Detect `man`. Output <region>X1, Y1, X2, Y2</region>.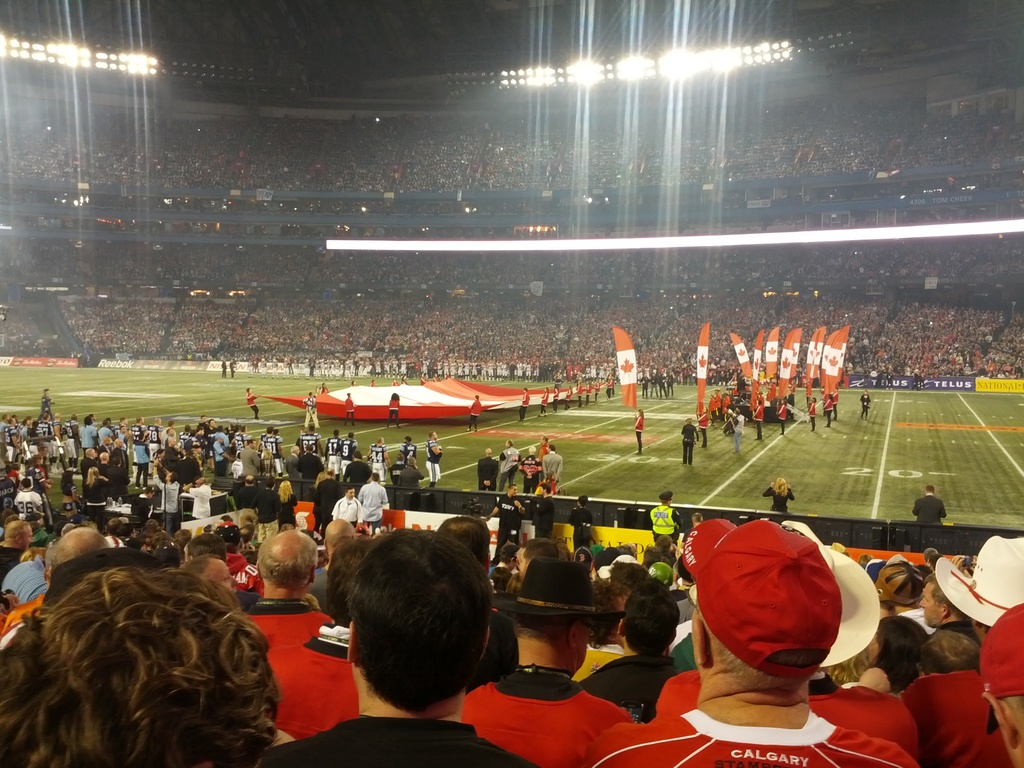
<region>660, 378, 671, 403</region>.
